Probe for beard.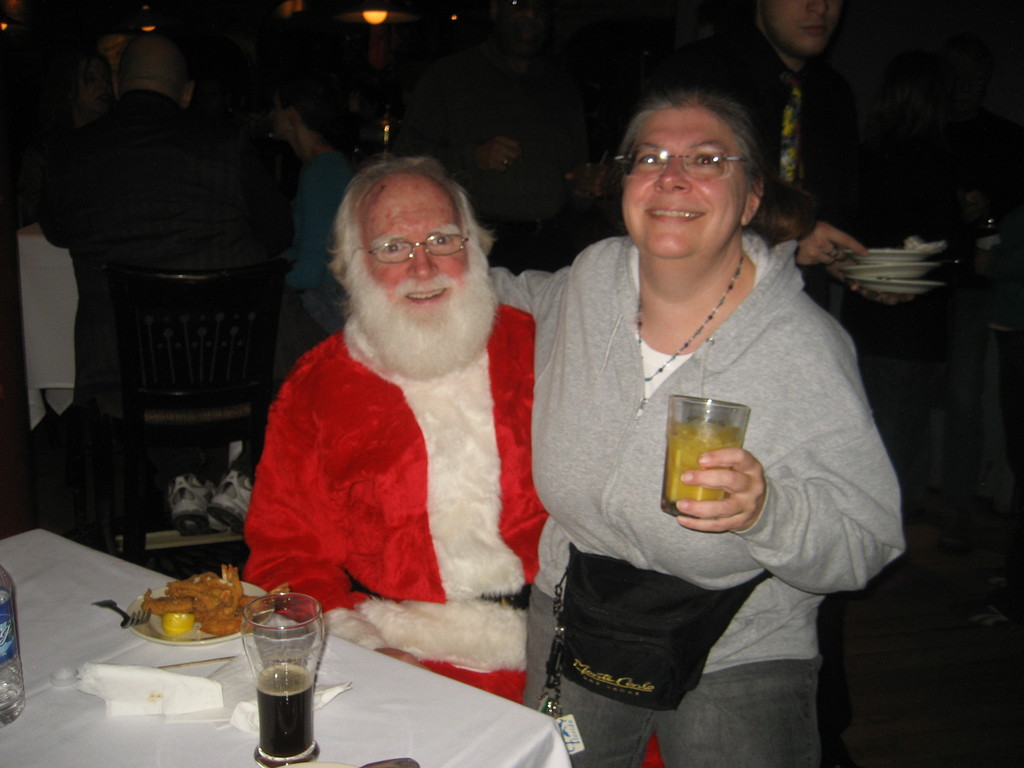
Probe result: BBox(358, 265, 498, 374).
